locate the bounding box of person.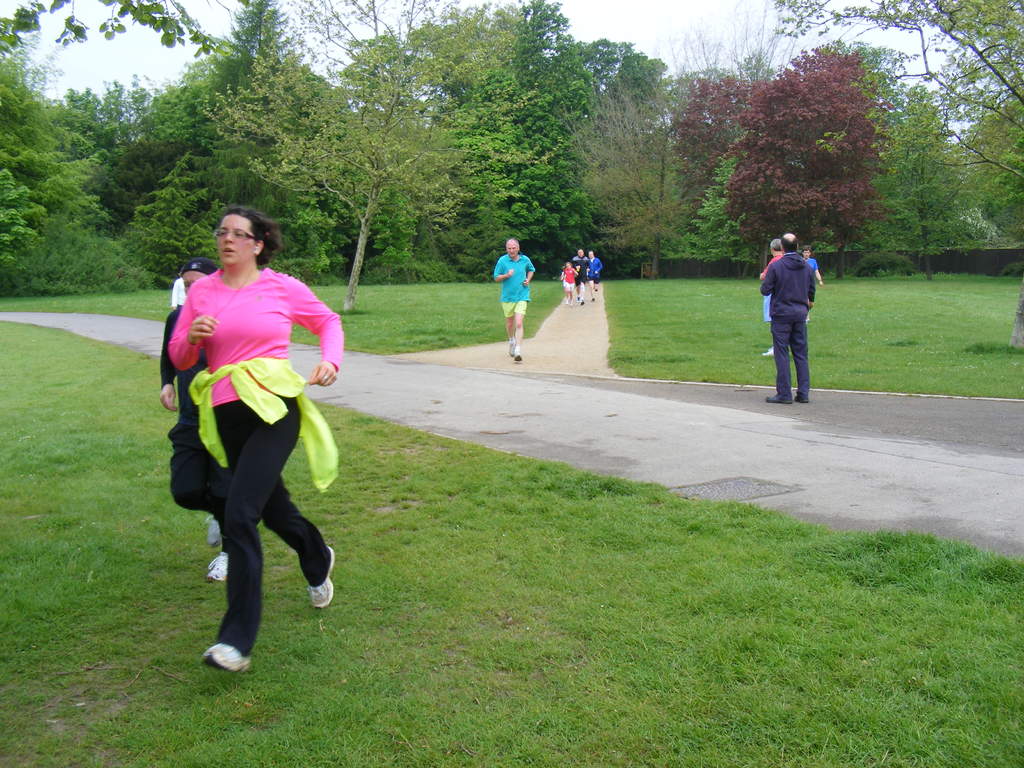
Bounding box: crop(758, 233, 814, 403).
